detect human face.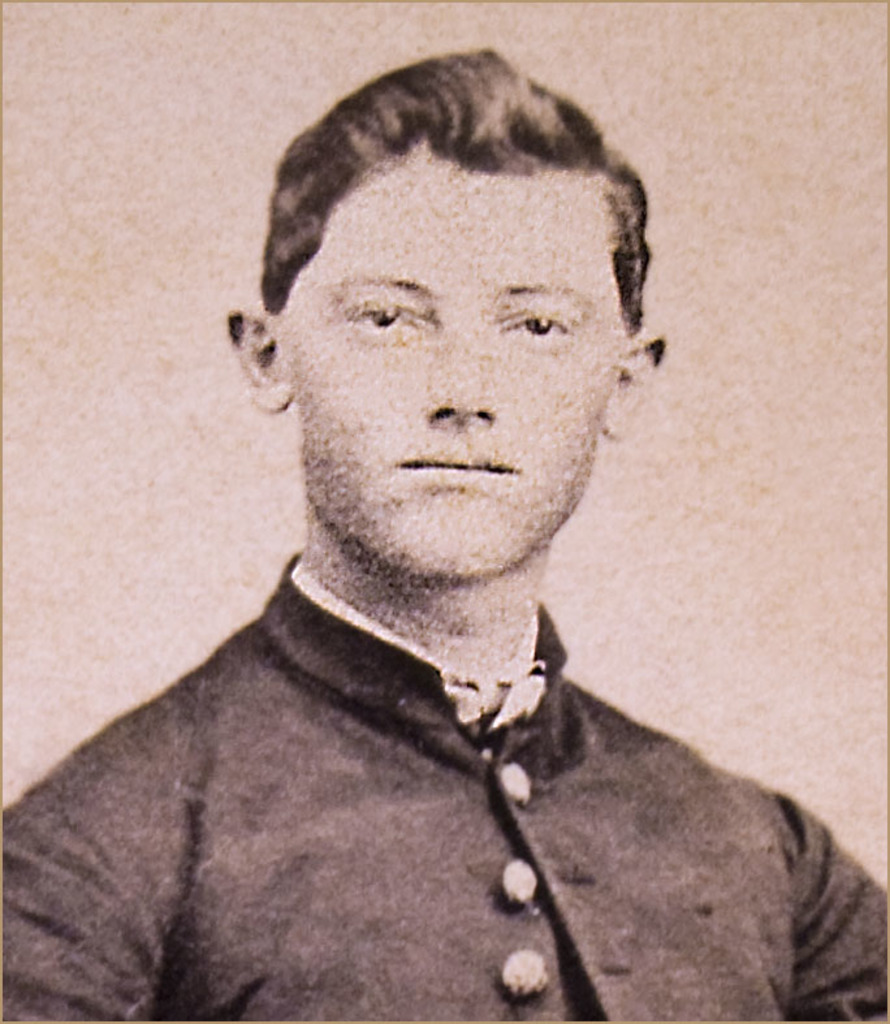
Detected at [left=293, top=146, right=610, bottom=583].
